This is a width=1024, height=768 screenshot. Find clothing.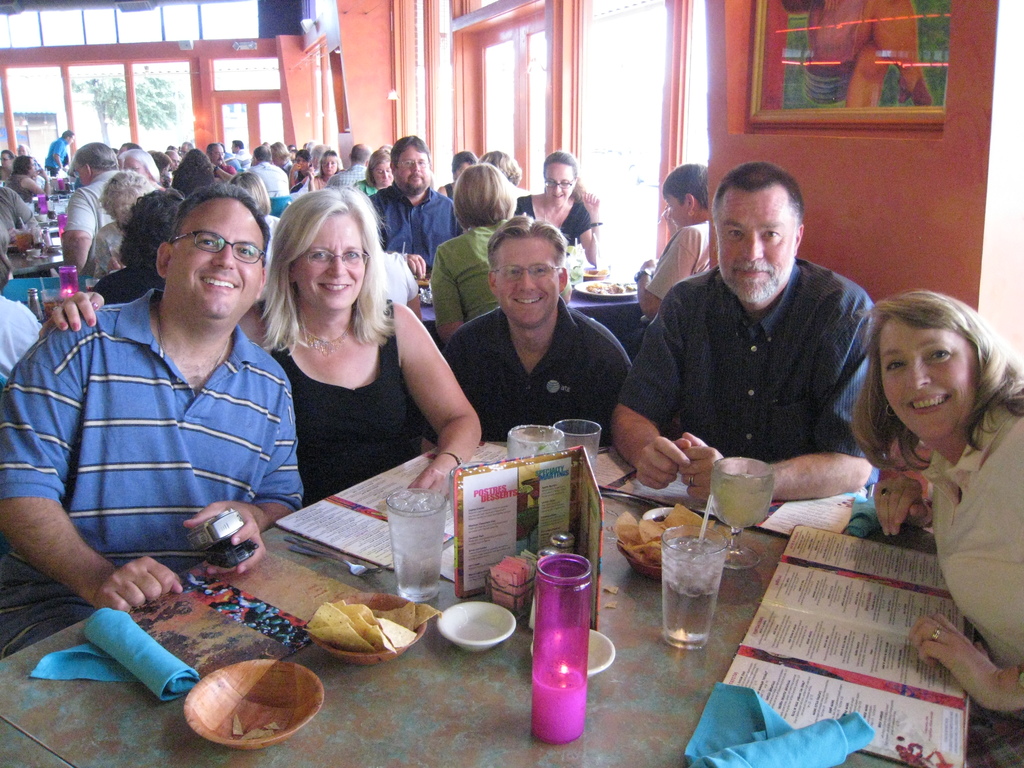
Bounding box: {"x1": 365, "y1": 183, "x2": 466, "y2": 275}.
